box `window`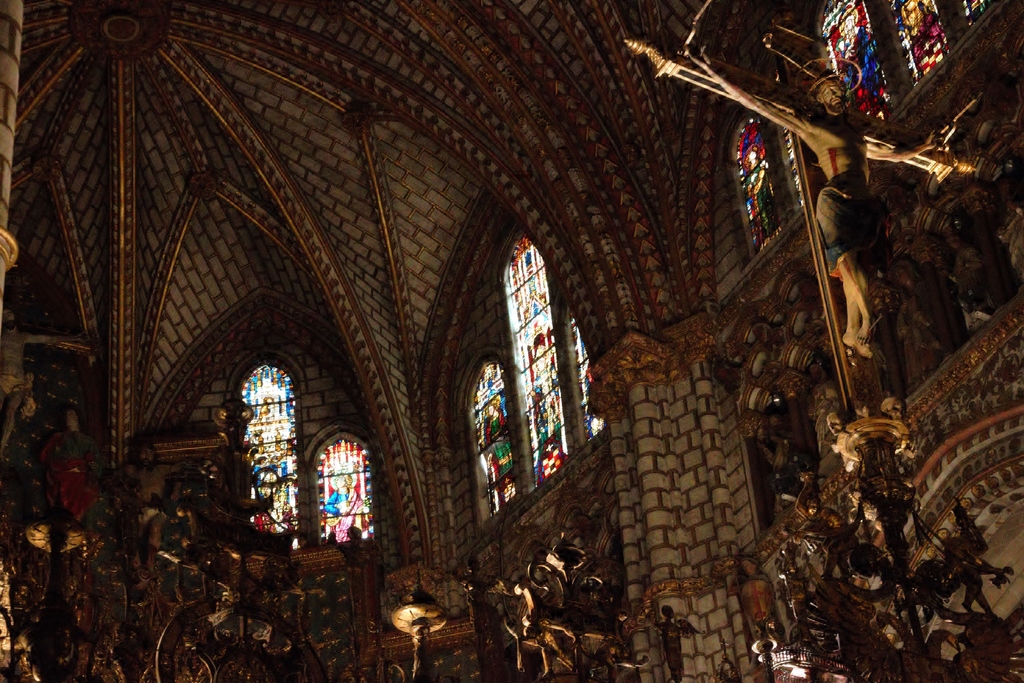
236 362 301 529
